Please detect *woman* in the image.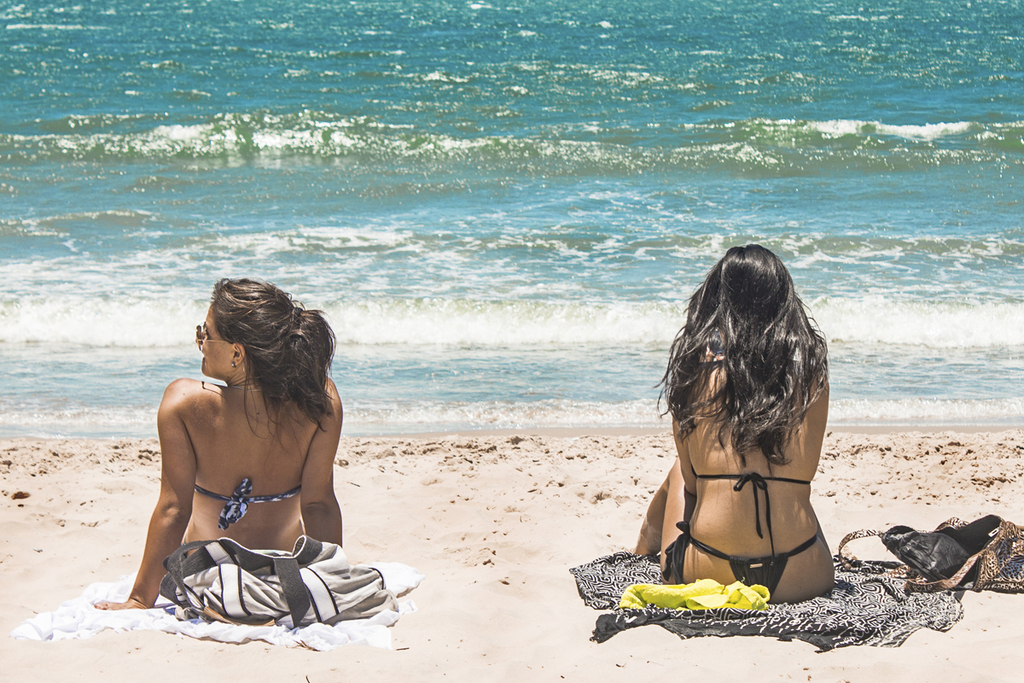
pyautogui.locateOnScreen(120, 278, 378, 653).
